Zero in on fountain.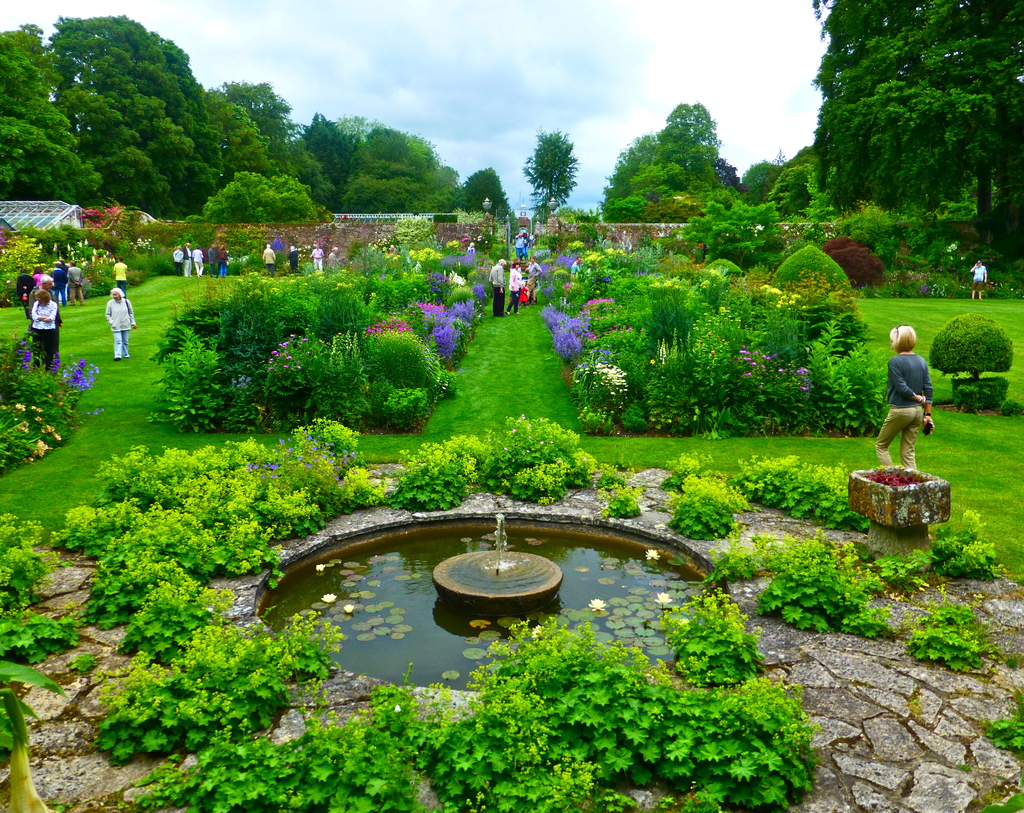
Zeroed in: <bbox>248, 508, 728, 696</bbox>.
